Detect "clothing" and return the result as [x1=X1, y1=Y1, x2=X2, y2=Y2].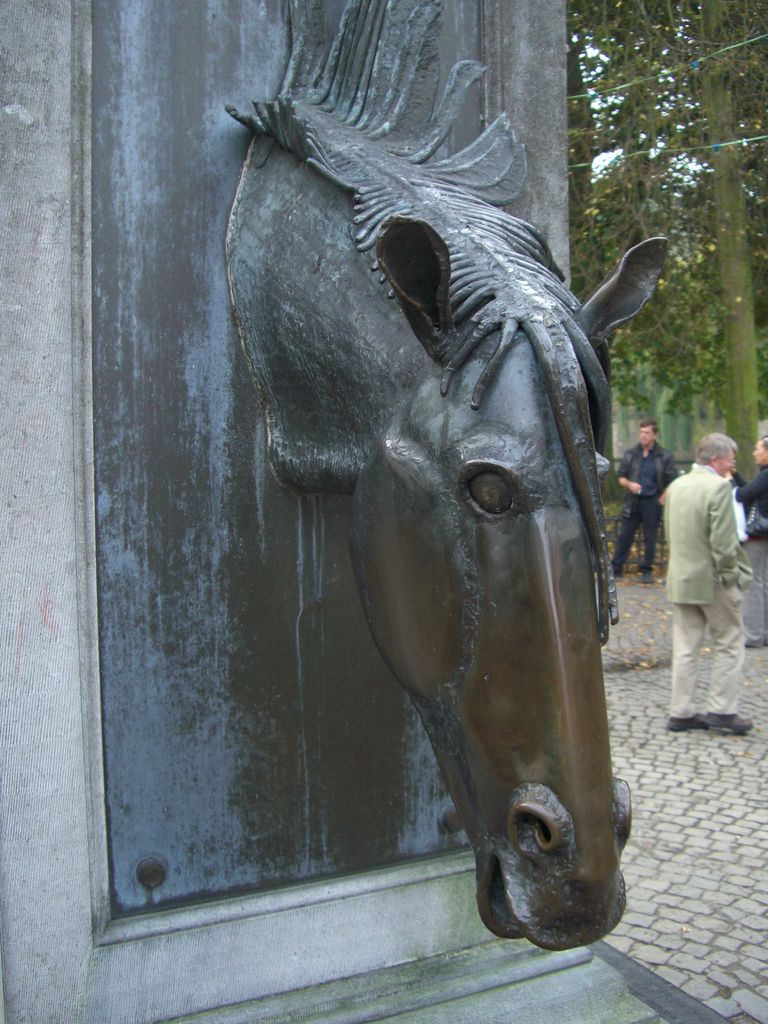
[x1=607, y1=449, x2=680, y2=582].
